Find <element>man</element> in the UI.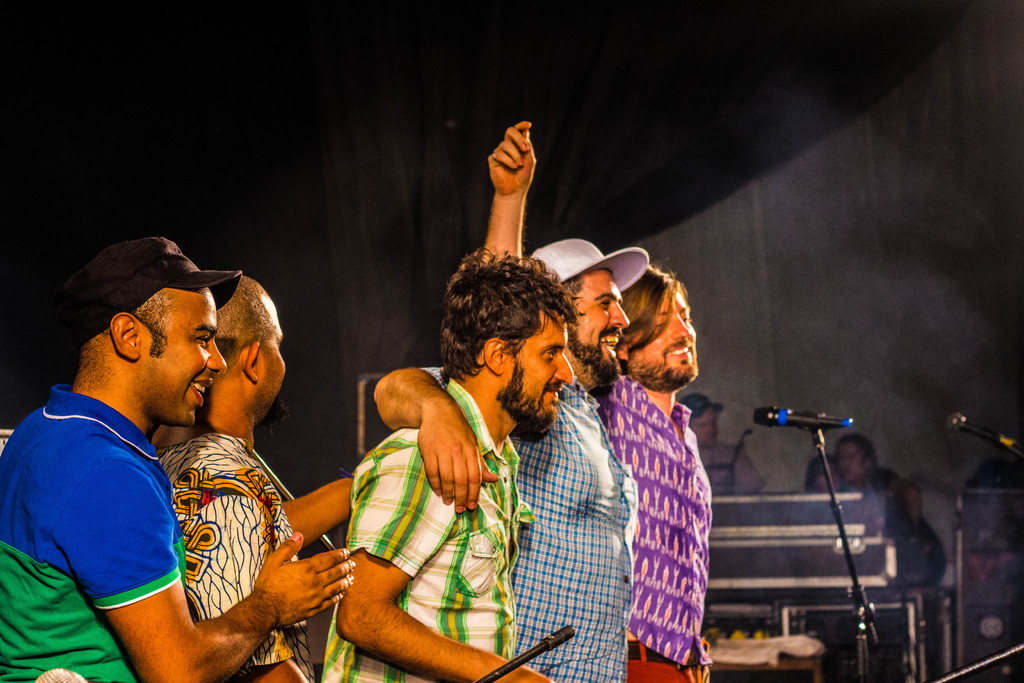
UI element at bbox=(152, 278, 353, 682).
